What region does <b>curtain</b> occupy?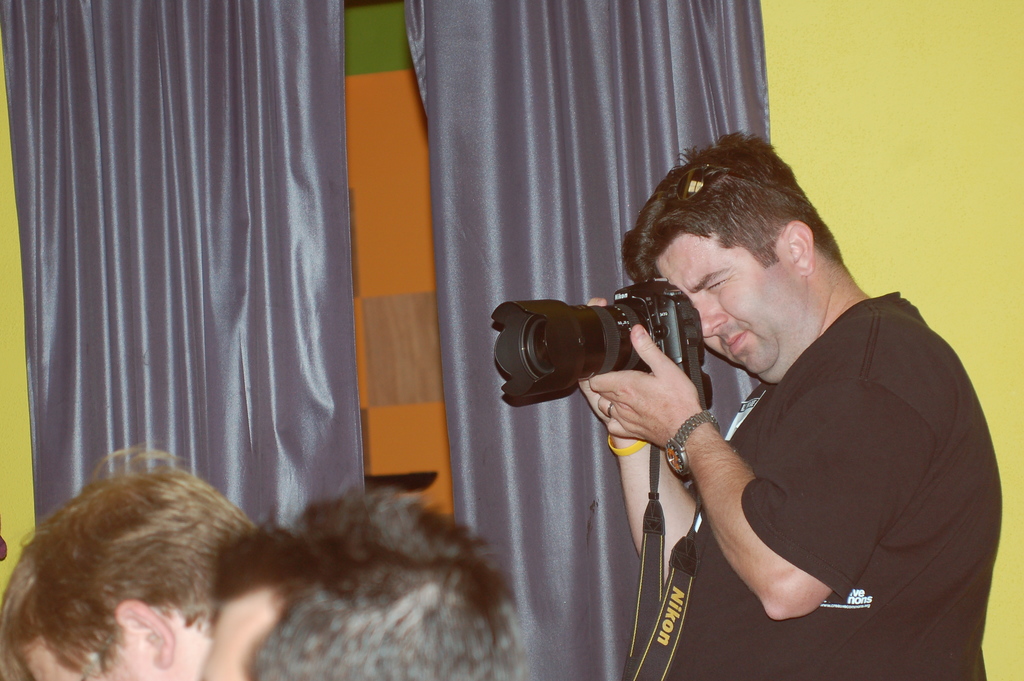
l=414, t=0, r=768, b=668.
